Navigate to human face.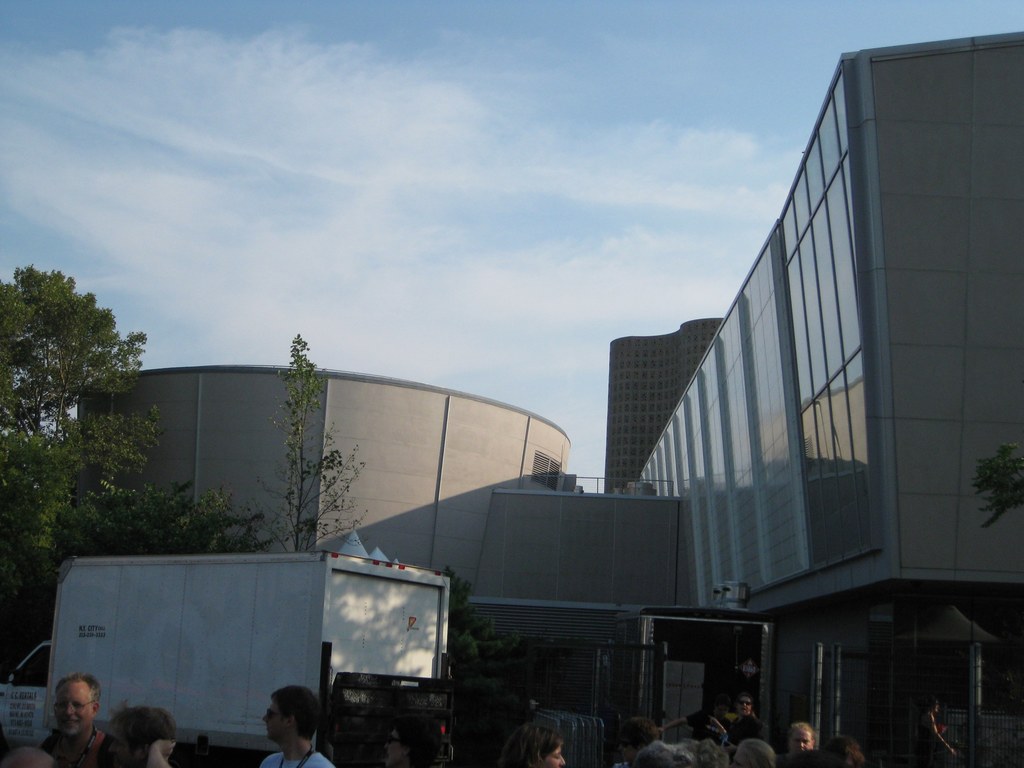
Navigation target: select_region(790, 728, 813, 754).
